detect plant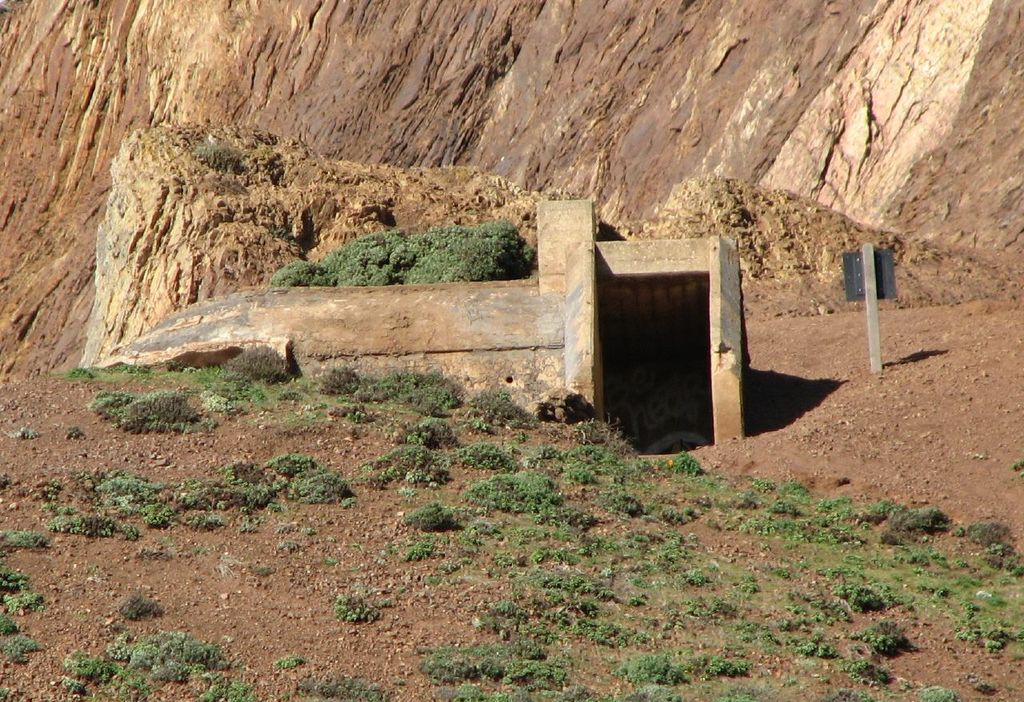
(left=1, top=527, right=50, bottom=553)
